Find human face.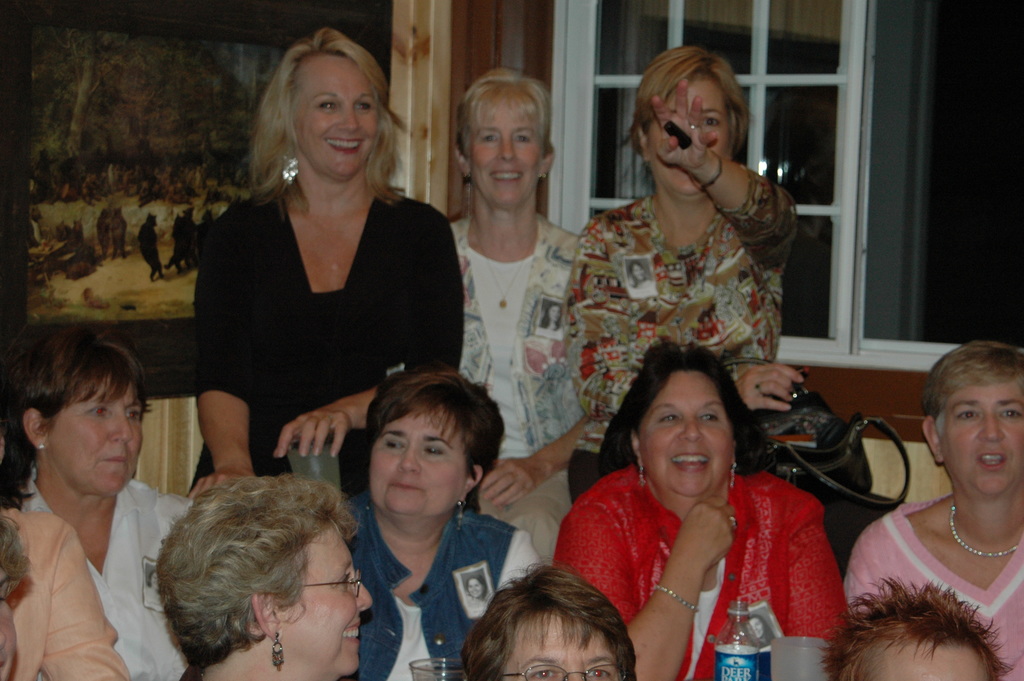
bbox(296, 53, 375, 179).
